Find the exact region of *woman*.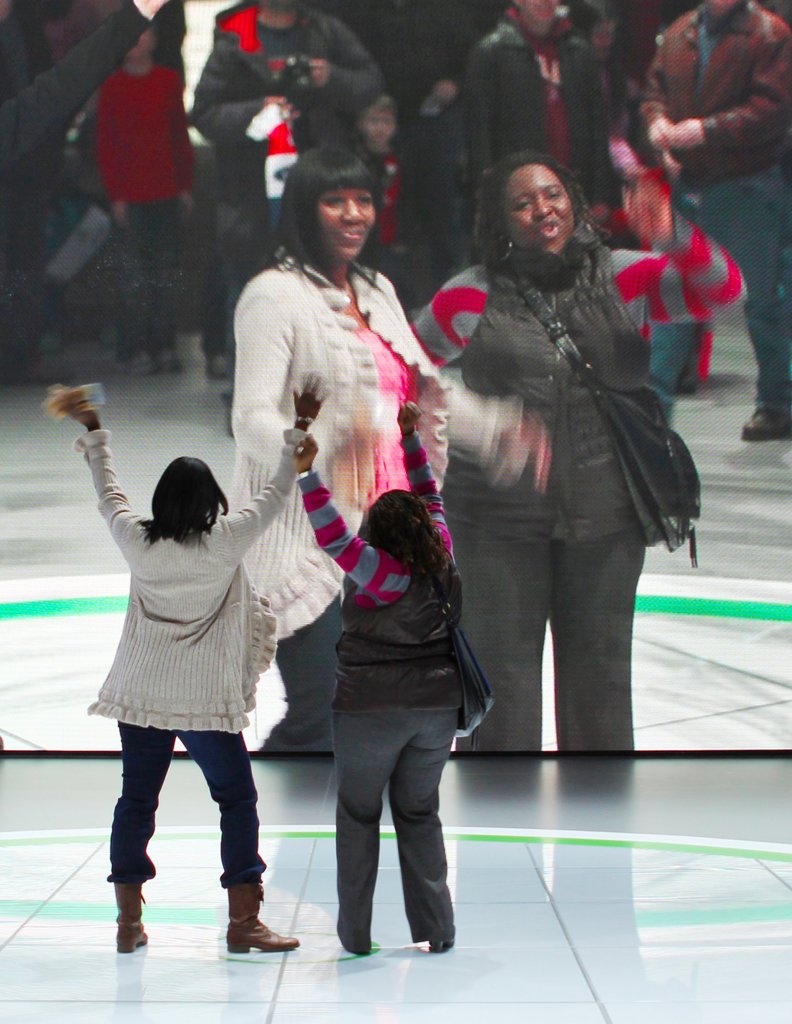
Exact region: x1=297 y1=393 x2=464 y2=955.
